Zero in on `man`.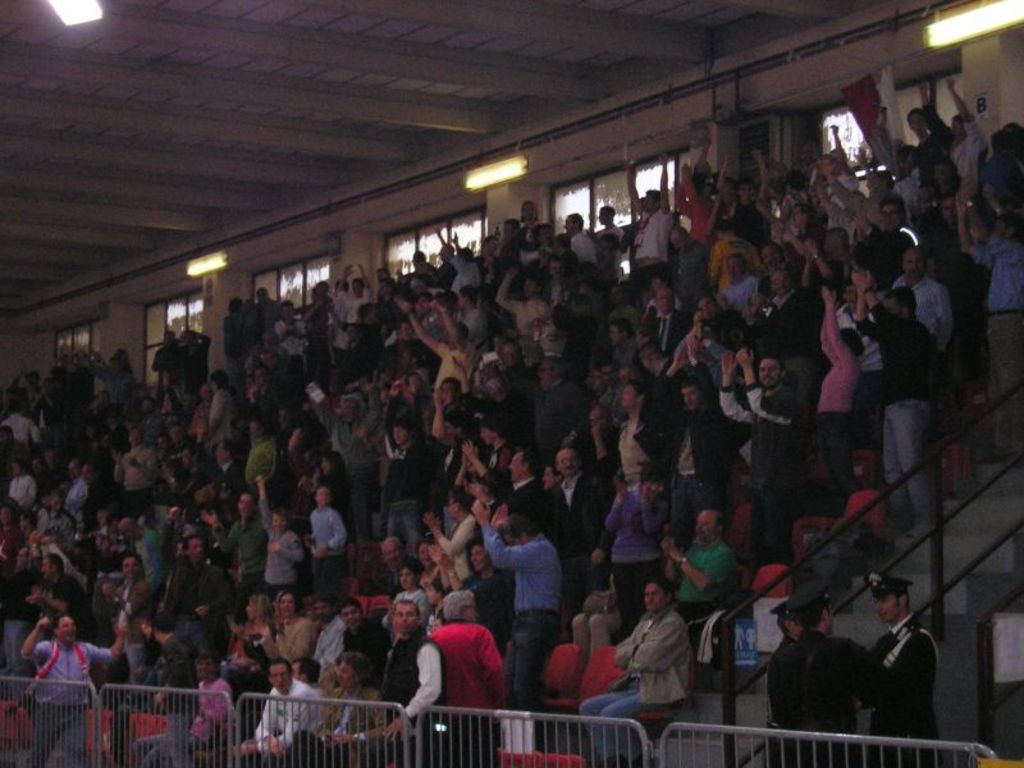
Zeroed in: (left=801, top=593, right=888, bottom=759).
